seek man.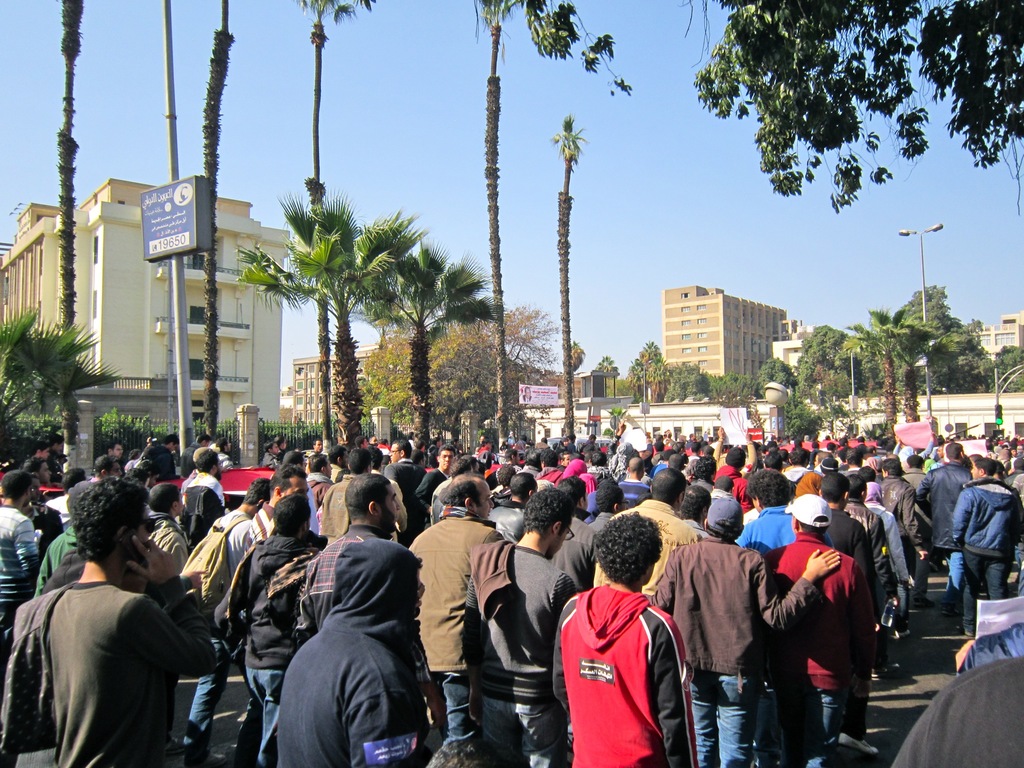
[x1=616, y1=456, x2=649, y2=507].
